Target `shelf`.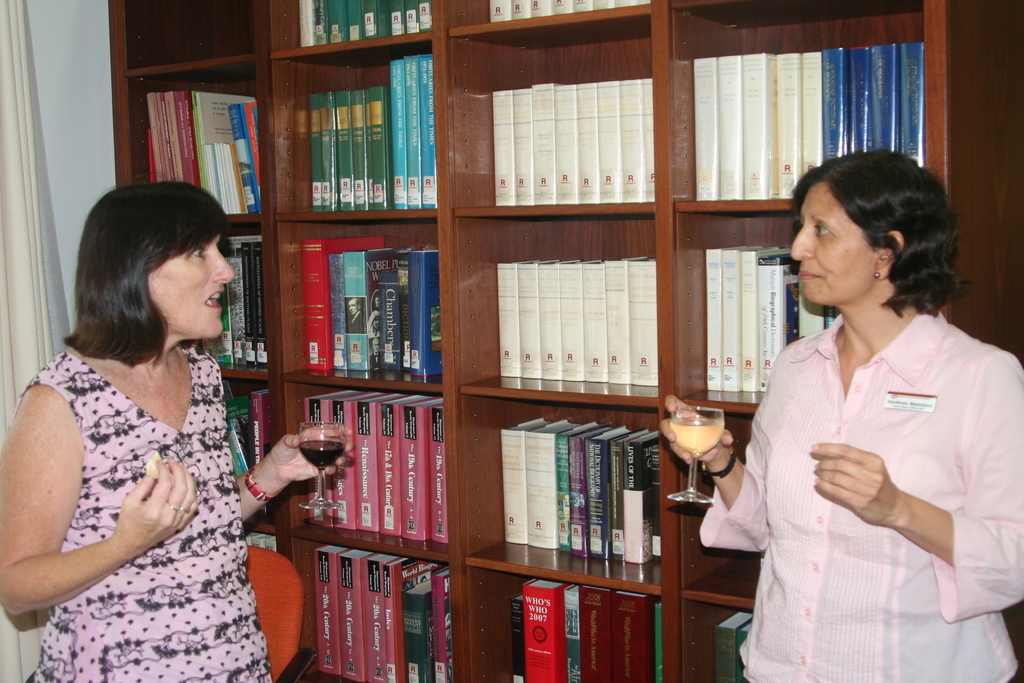
Target region: 432:0:663:40.
